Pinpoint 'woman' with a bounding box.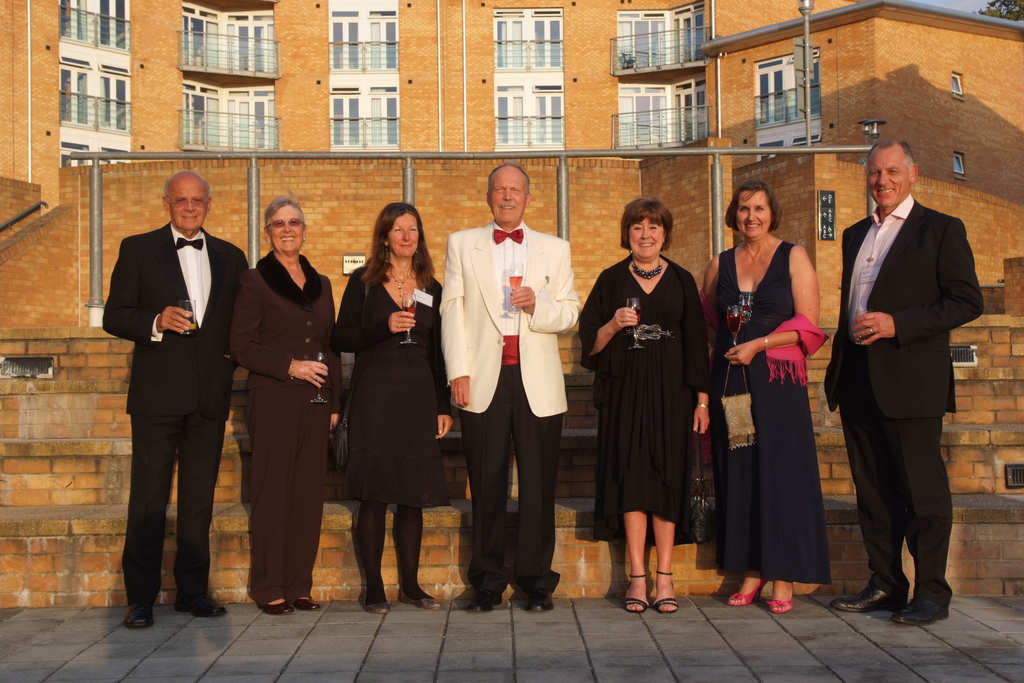
bbox=[329, 202, 446, 619].
